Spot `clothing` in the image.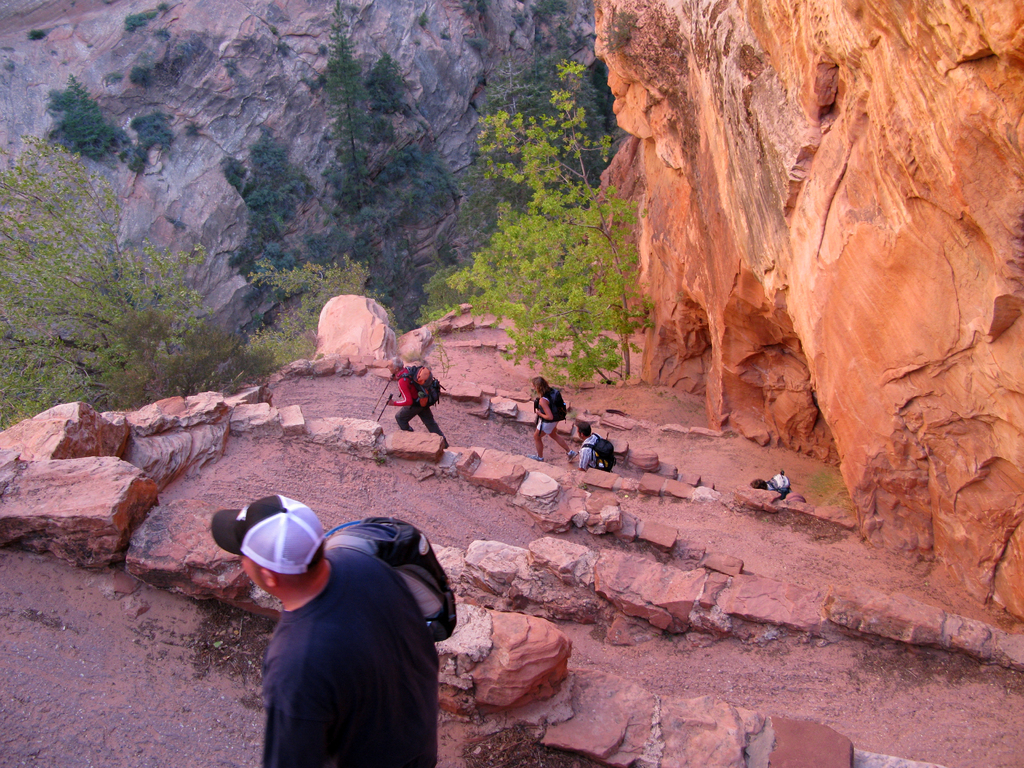
`clothing` found at (x1=570, y1=431, x2=614, y2=470).
